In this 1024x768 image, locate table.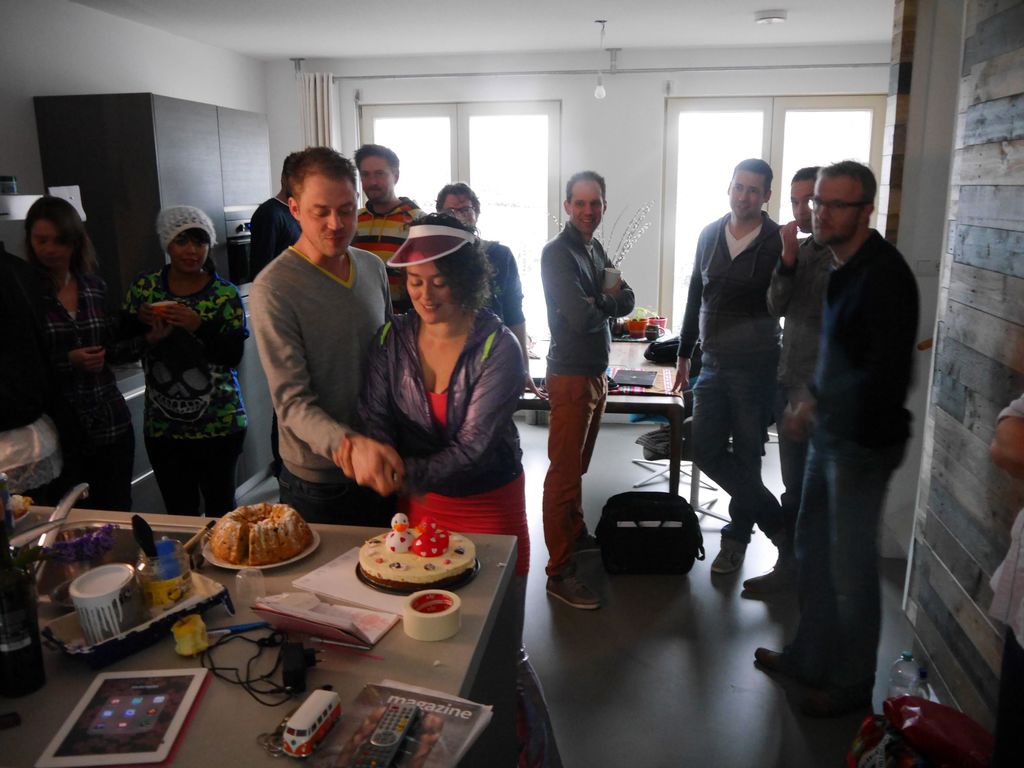
Bounding box: left=501, top=328, right=691, bottom=506.
